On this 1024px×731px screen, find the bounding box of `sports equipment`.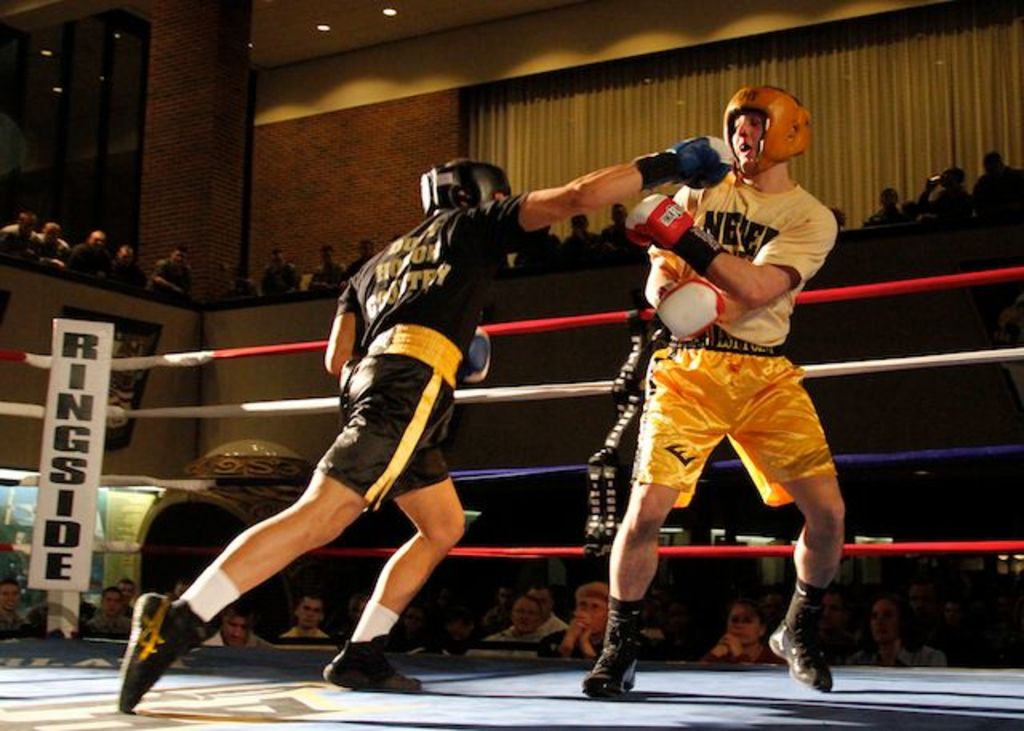
Bounding box: (578,598,646,697).
